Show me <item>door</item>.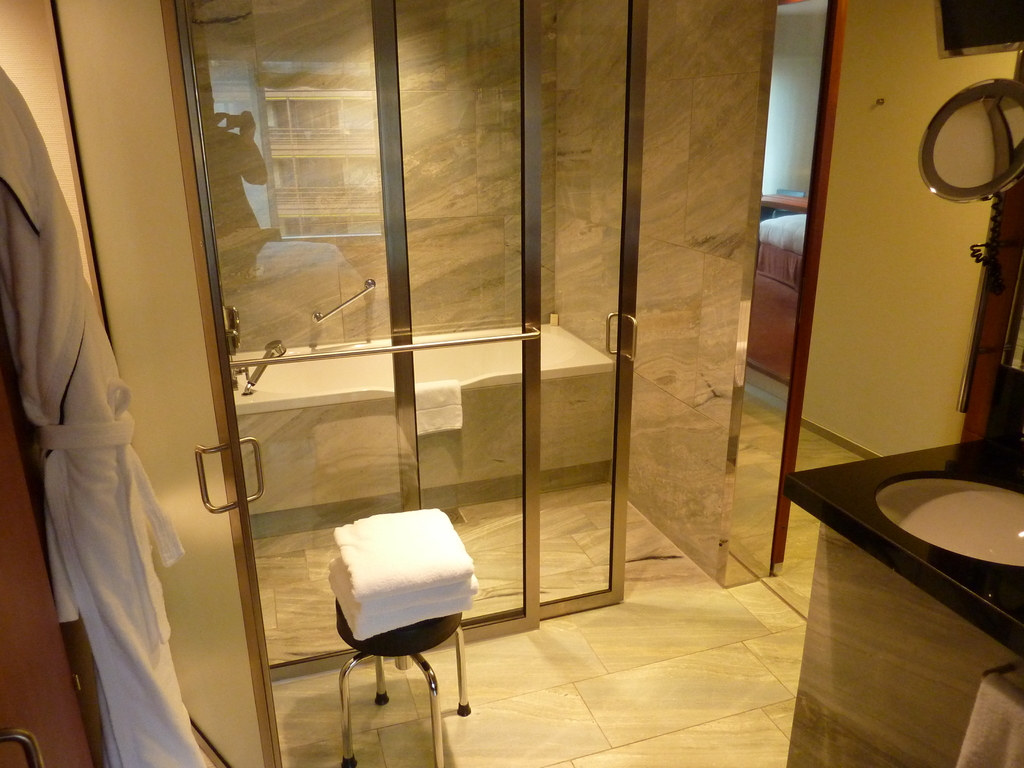
<item>door</item> is here: 38, 0, 282, 767.
